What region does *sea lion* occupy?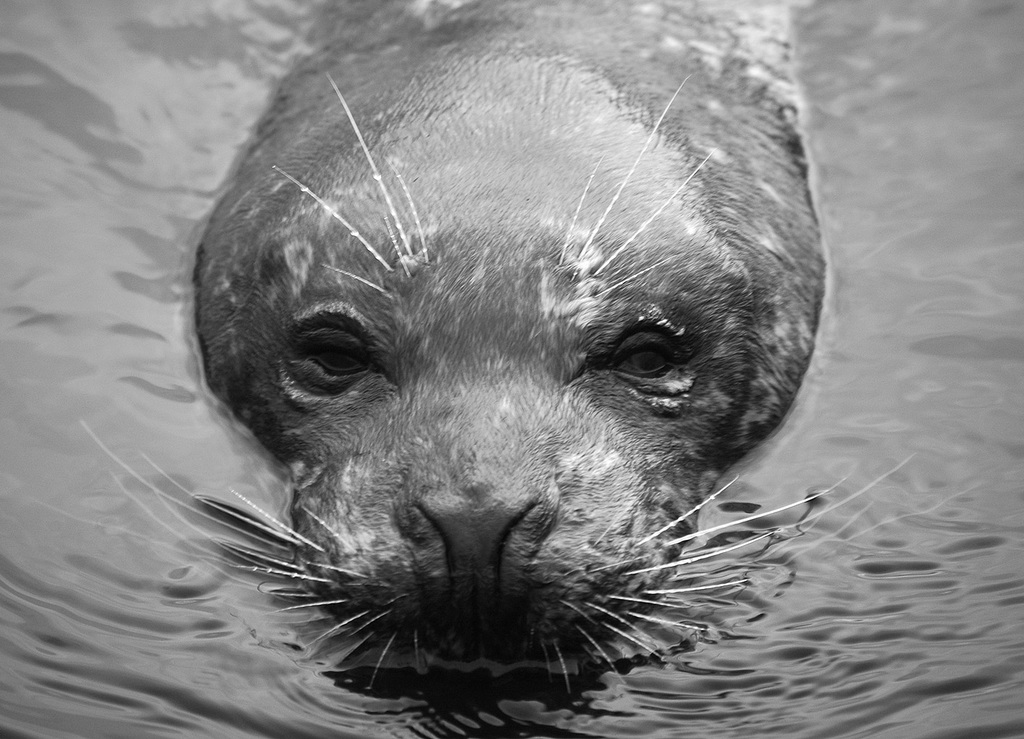
bbox=(18, 0, 929, 693).
